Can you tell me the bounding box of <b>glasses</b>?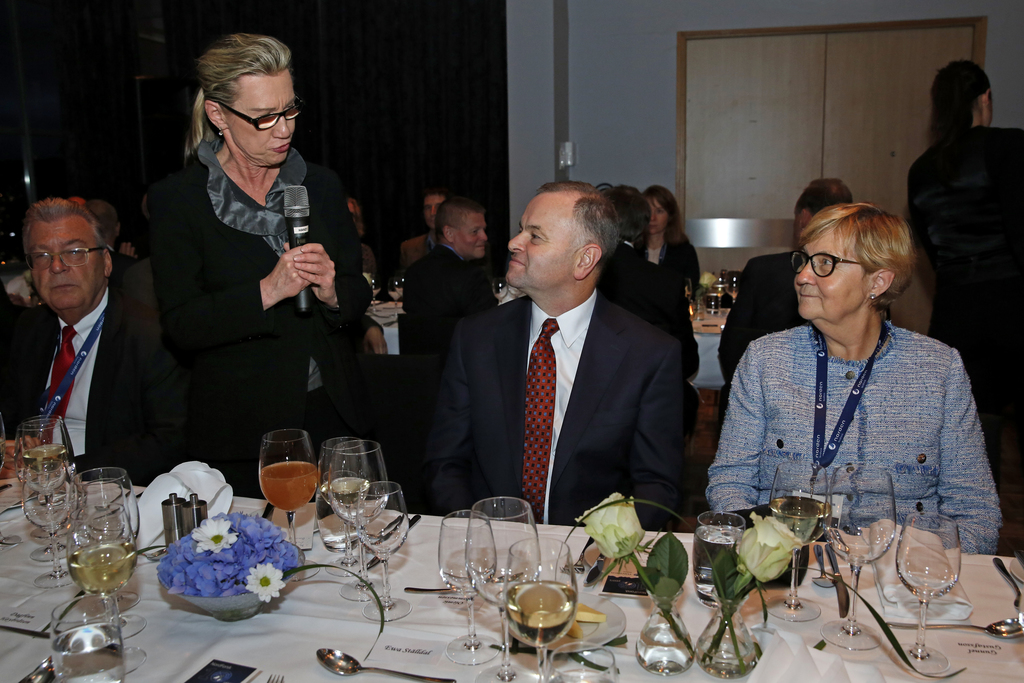
787,247,862,278.
